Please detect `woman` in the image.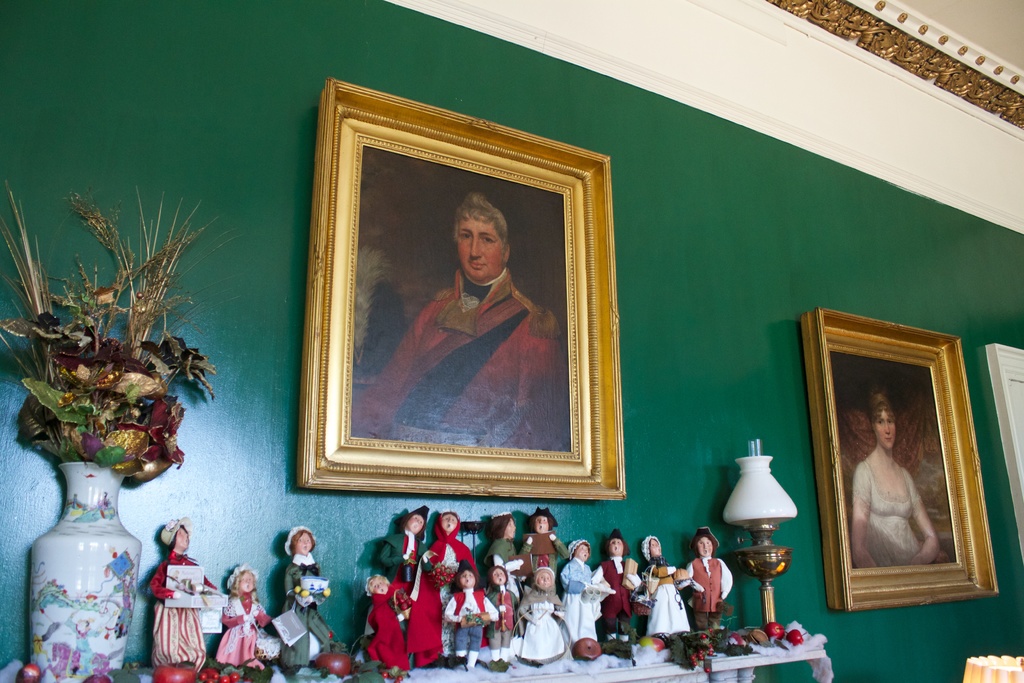
x1=150 y1=518 x2=222 y2=667.
